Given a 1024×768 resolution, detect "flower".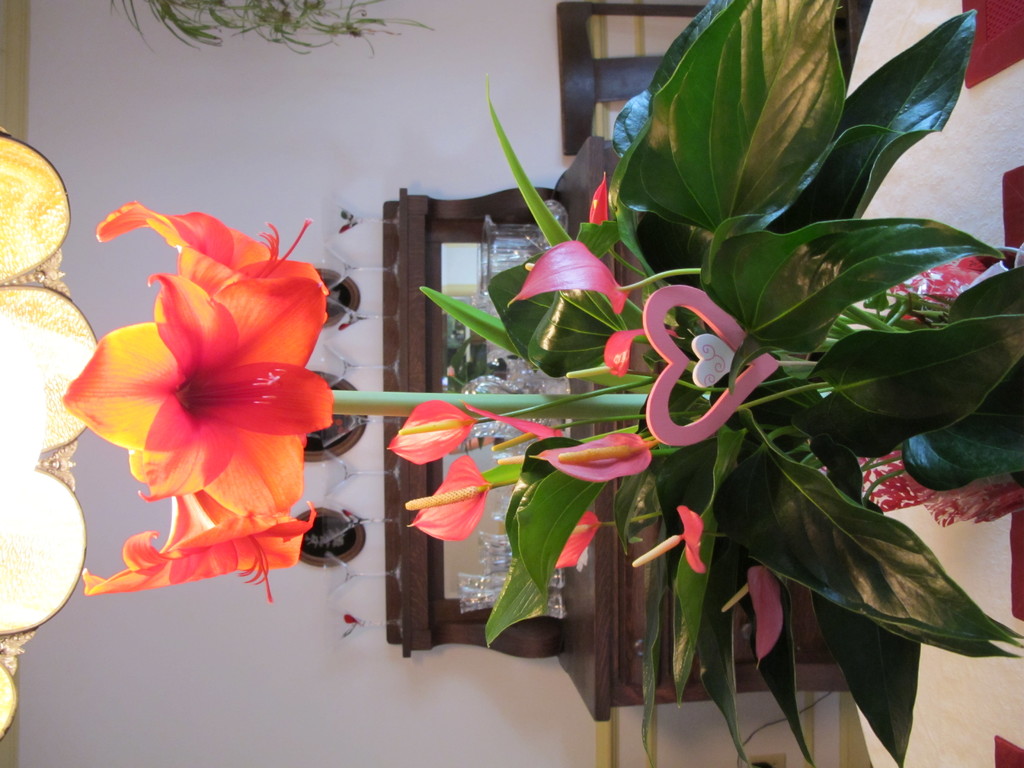
select_region(546, 509, 614, 569).
